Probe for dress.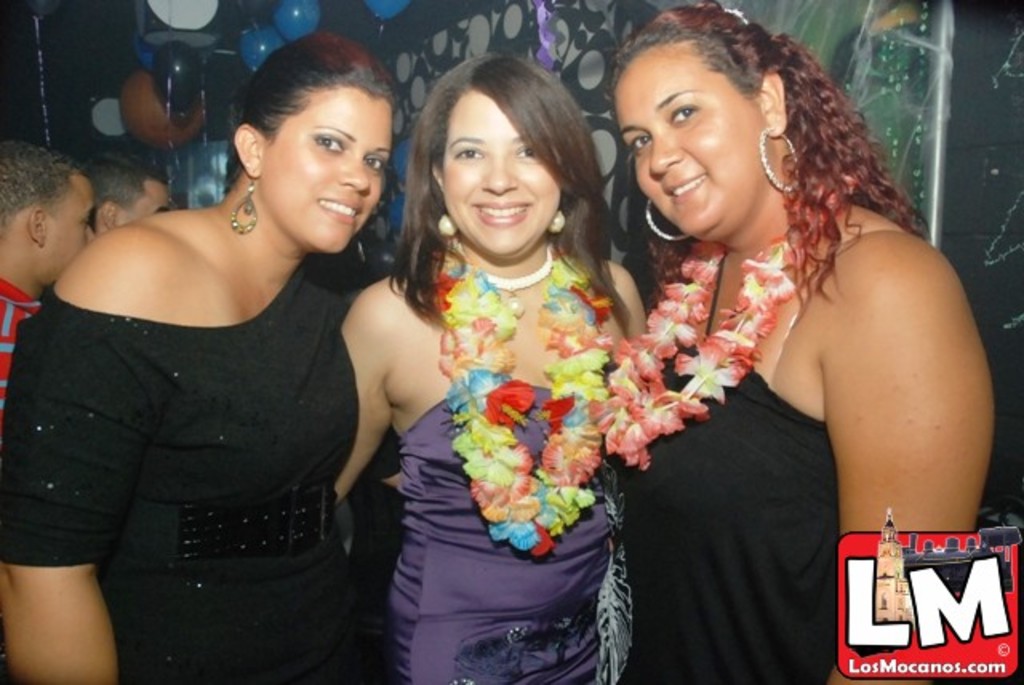
Probe result: (650,371,840,683).
